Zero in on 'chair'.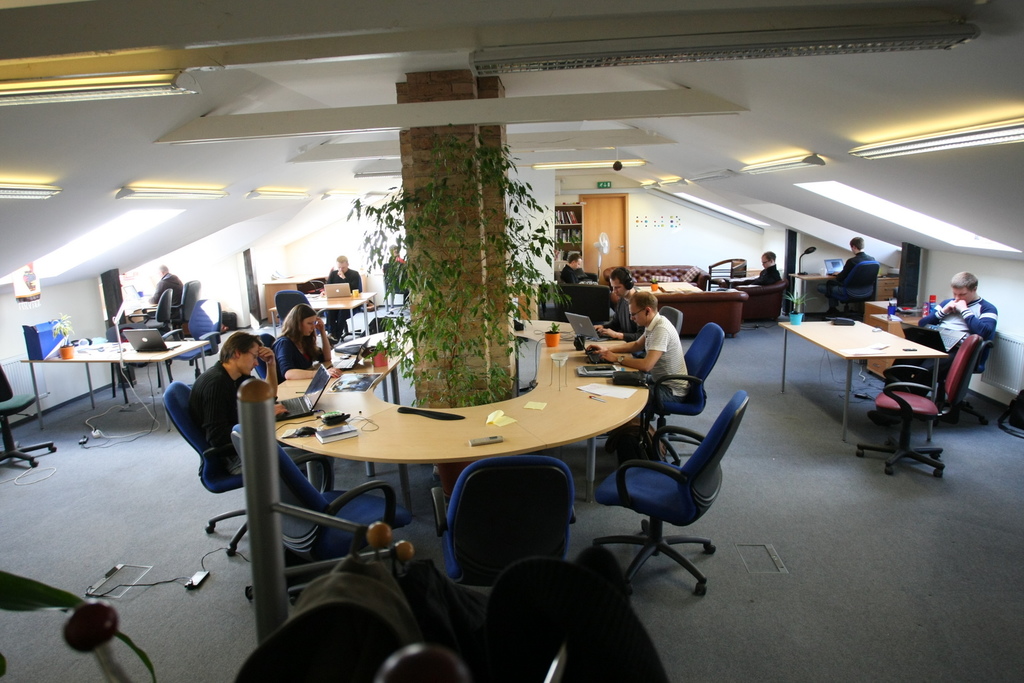
Zeroed in: 433,454,583,584.
